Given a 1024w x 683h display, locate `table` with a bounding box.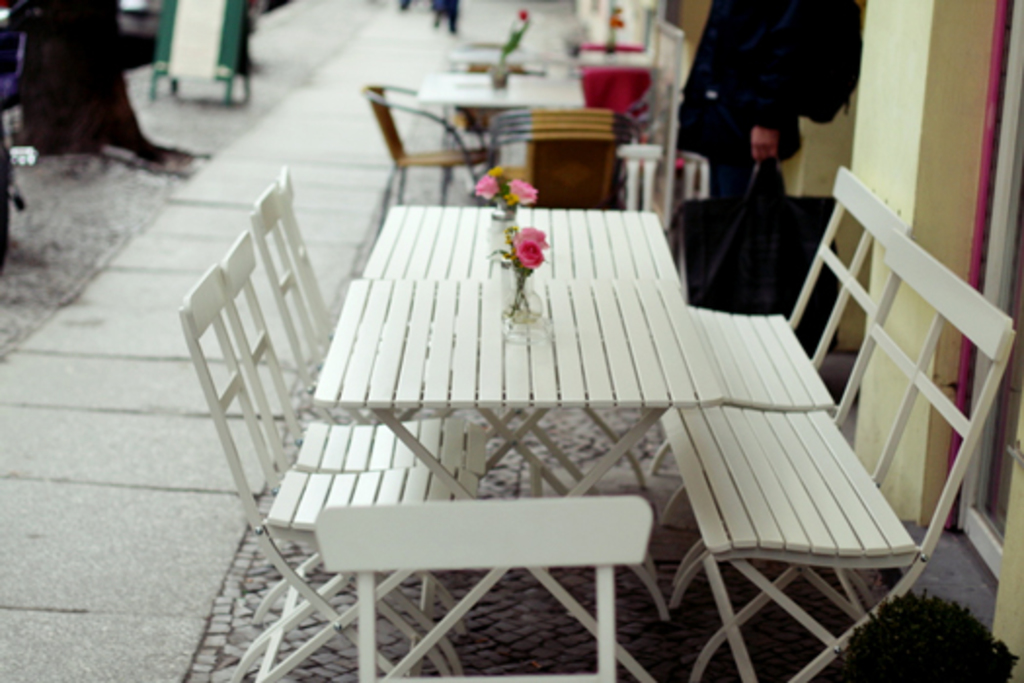
Located: <box>211,275,868,681</box>.
